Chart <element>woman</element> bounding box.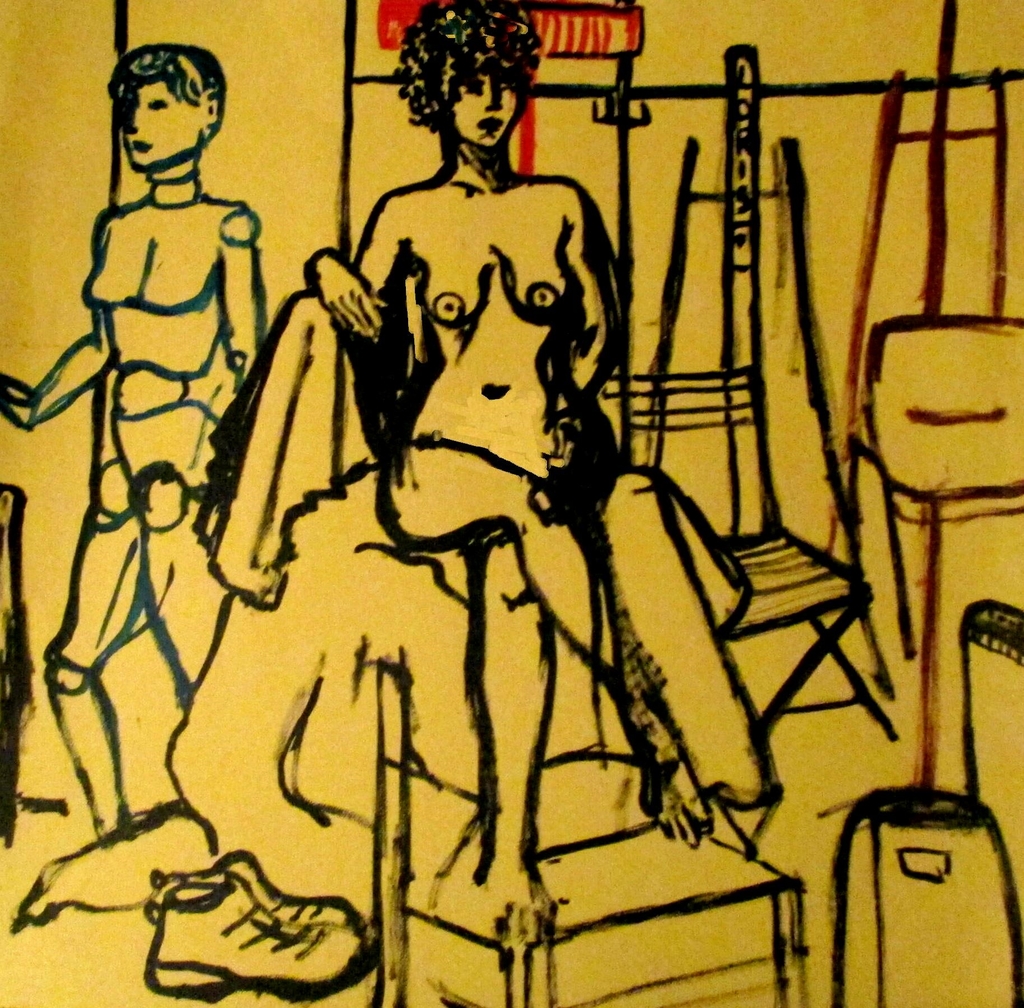
Charted: [x1=298, y1=0, x2=729, y2=942].
